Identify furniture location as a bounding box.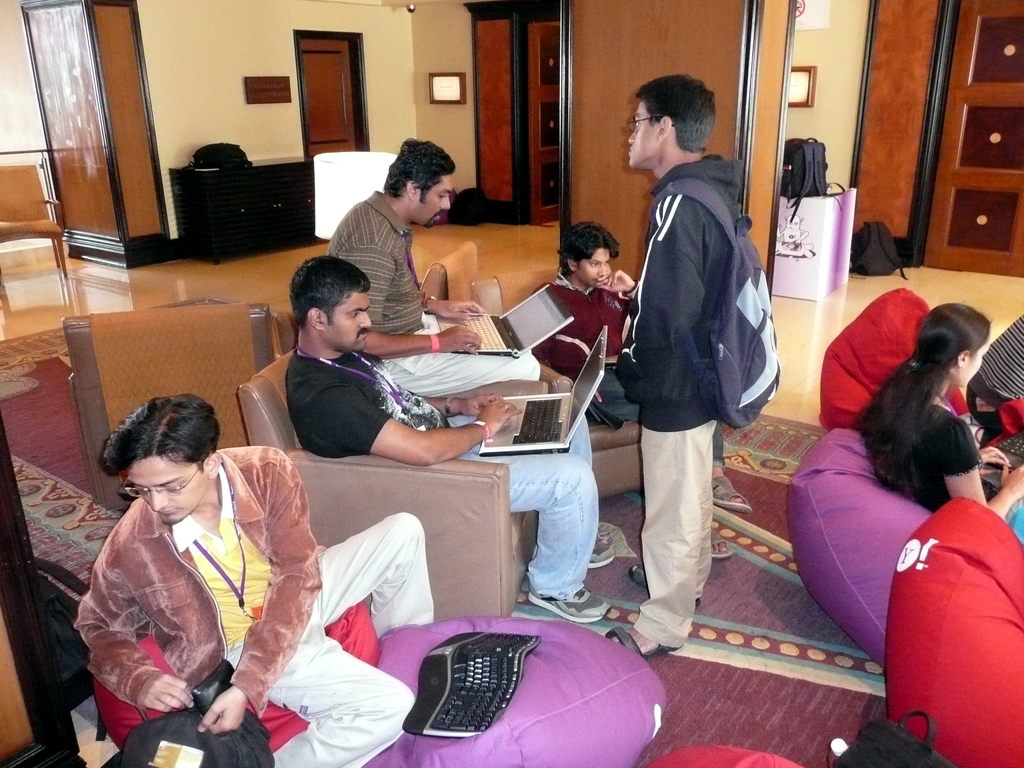
BBox(769, 183, 858, 303).
